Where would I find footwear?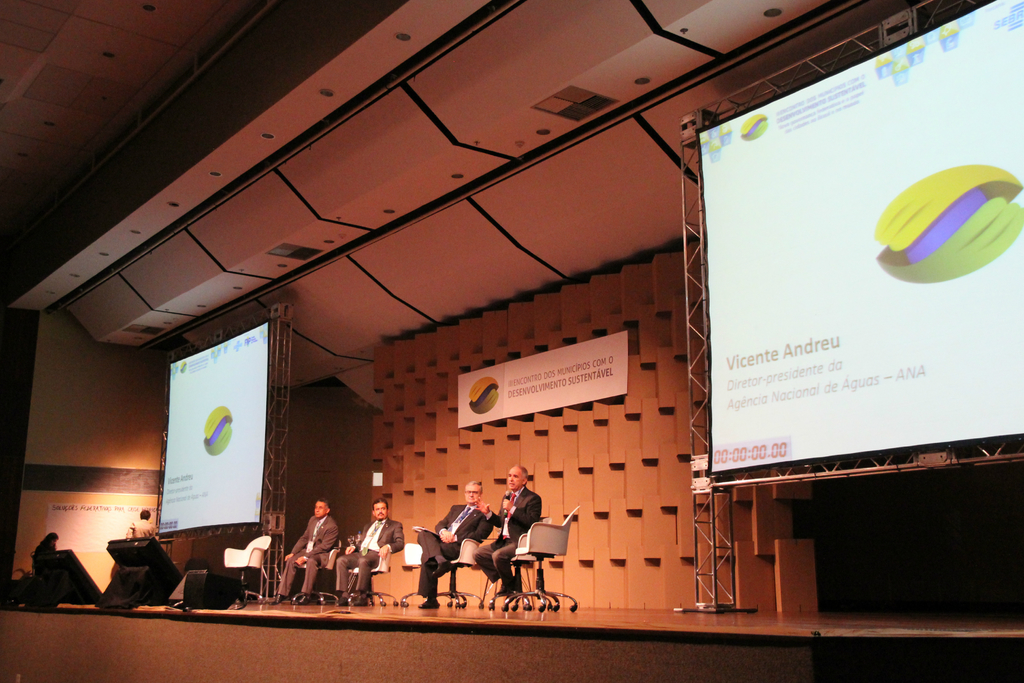
At {"left": 268, "top": 594, "right": 287, "bottom": 605}.
